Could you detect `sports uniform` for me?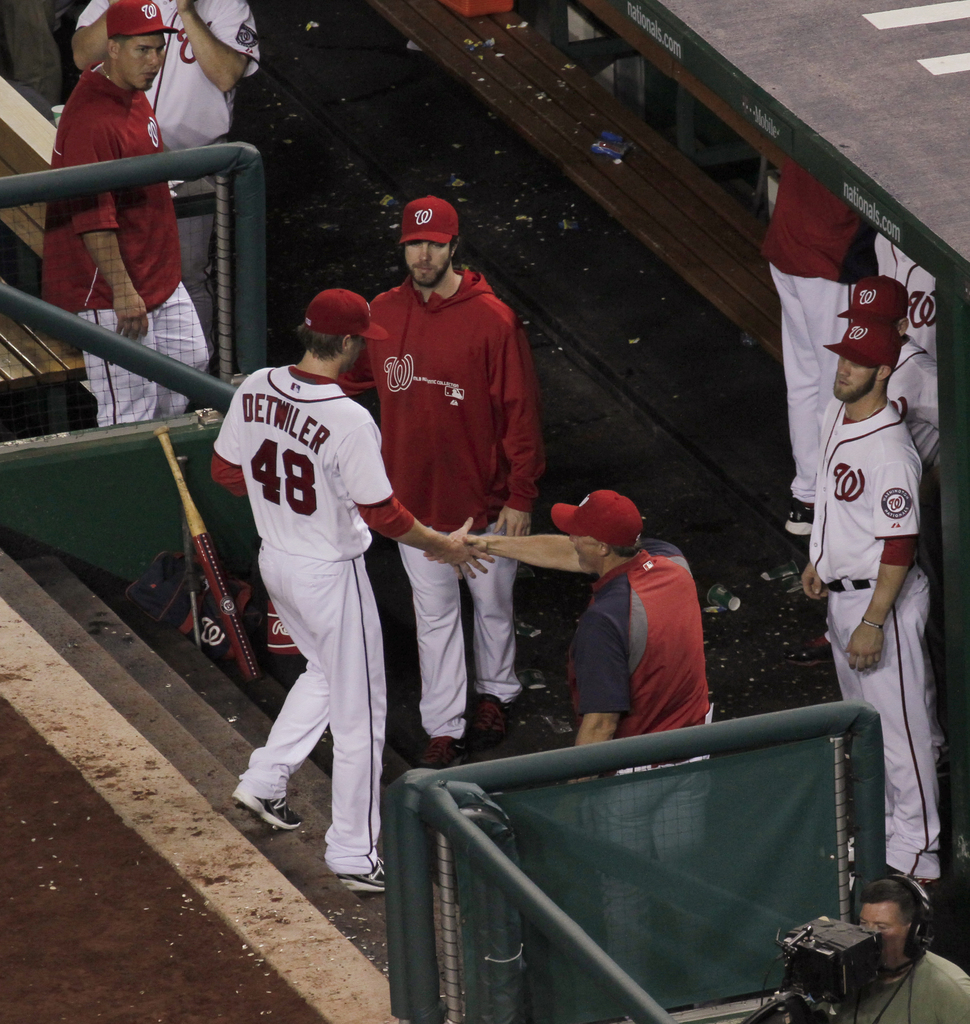
Detection result: pyautogui.locateOnScreen(42, 0, 209, 422).
